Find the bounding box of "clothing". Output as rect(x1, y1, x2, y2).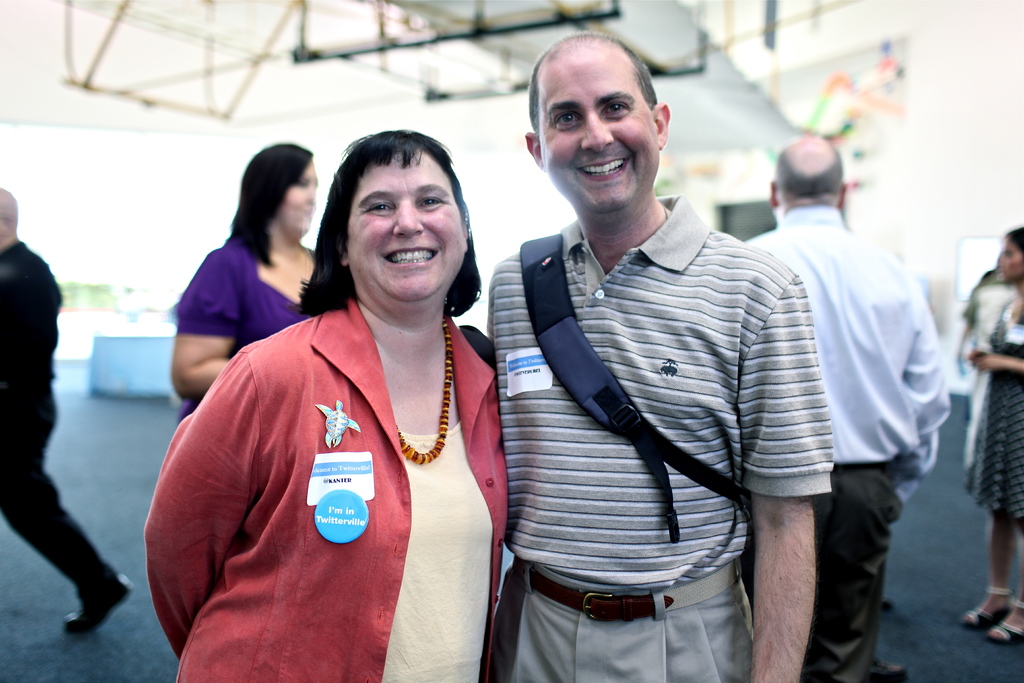
rect(163, 256, 515, 662).
